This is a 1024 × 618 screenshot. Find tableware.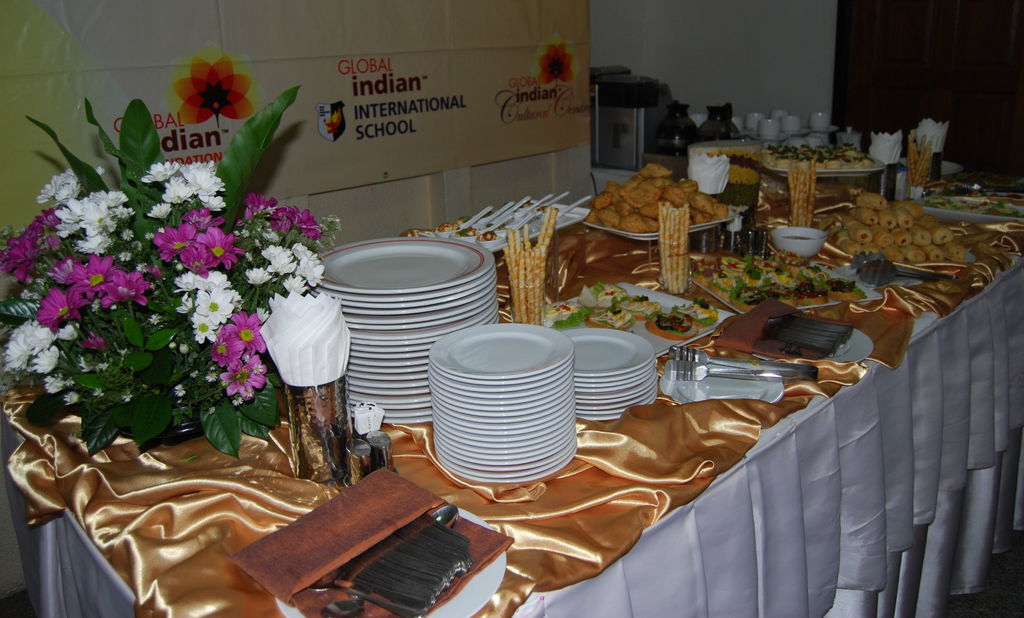
Bounding box: box(769, 225, 829, 259).
